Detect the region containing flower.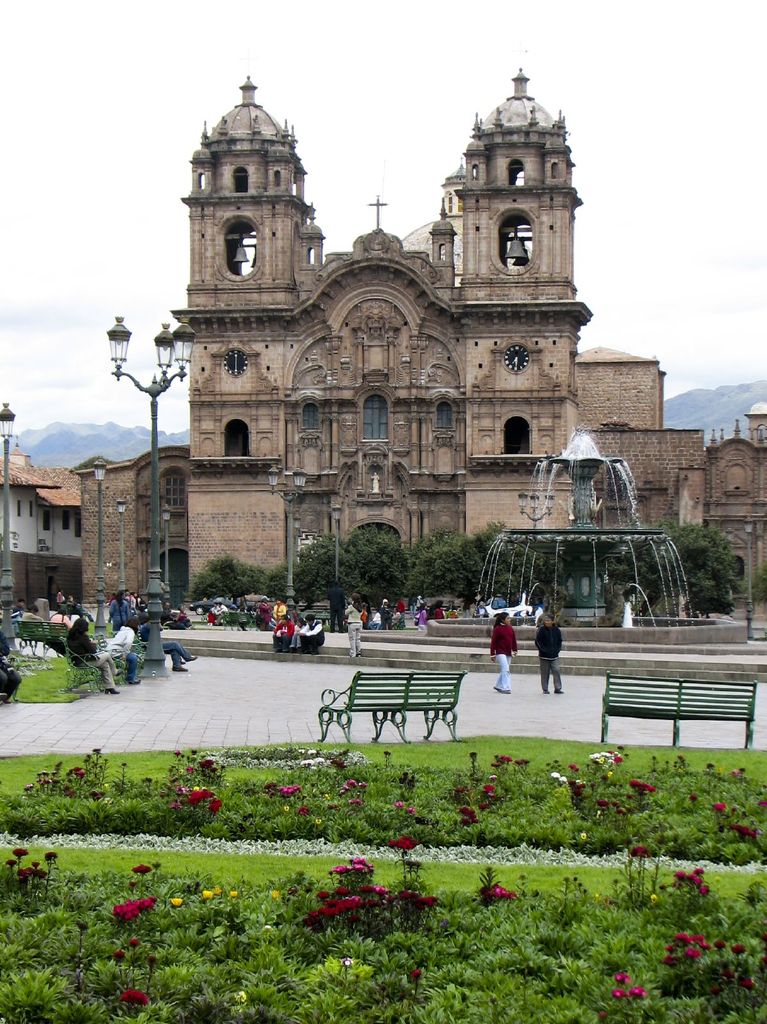
box(118, 982, 156, 1016).
